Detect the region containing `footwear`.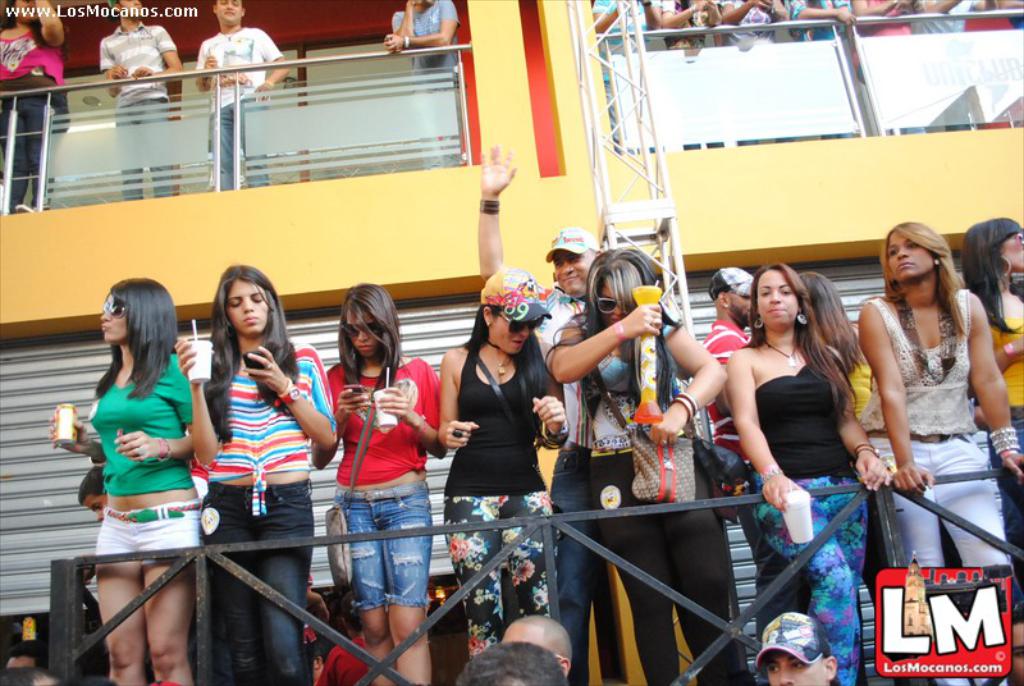
box(14, 203, 33, 218).
